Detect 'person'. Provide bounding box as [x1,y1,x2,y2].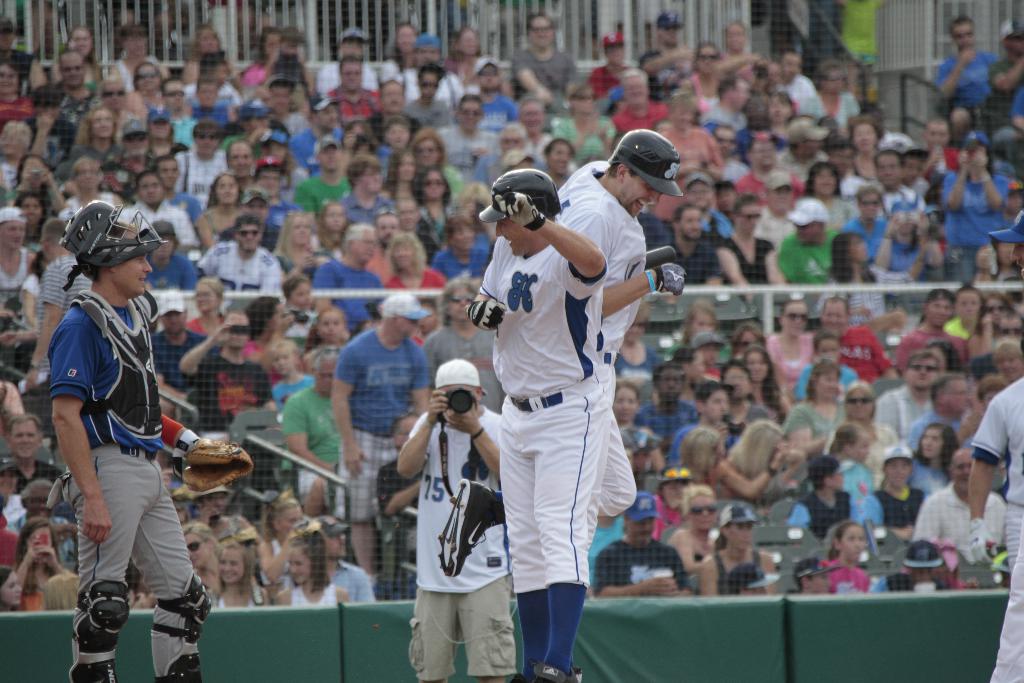
[557,130,686,554].
